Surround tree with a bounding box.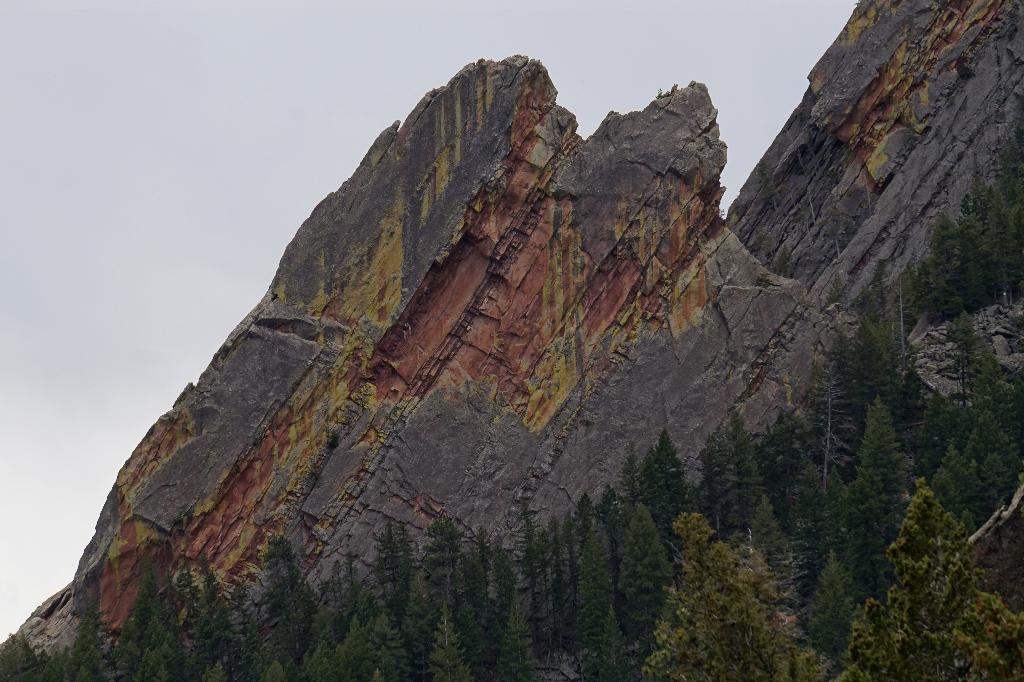
bbox(400, 512, 463, 669).
